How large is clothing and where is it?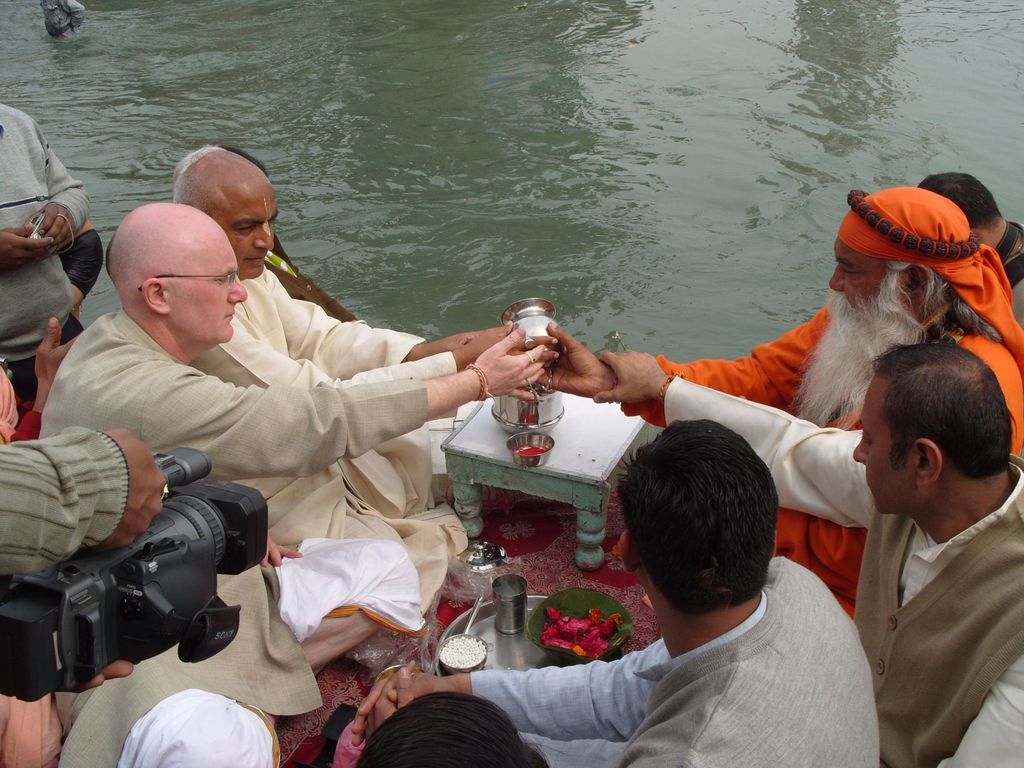
Bounding box: left=31, top=290, right=435, bottom=767.
